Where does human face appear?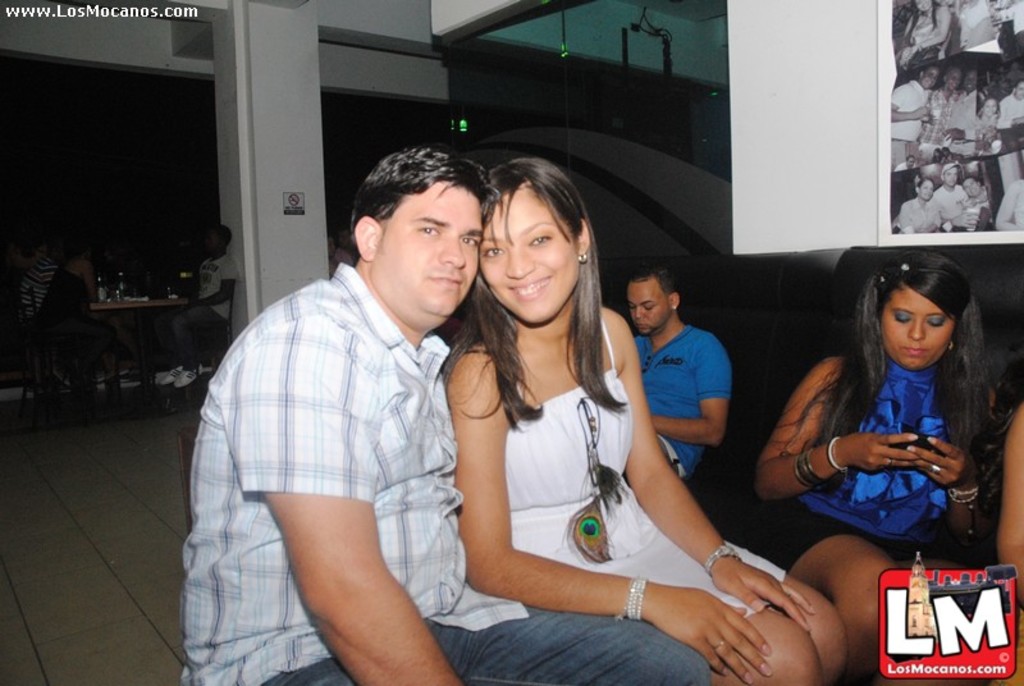
Appears at left=479, top=183, right=570, bottom=320.
